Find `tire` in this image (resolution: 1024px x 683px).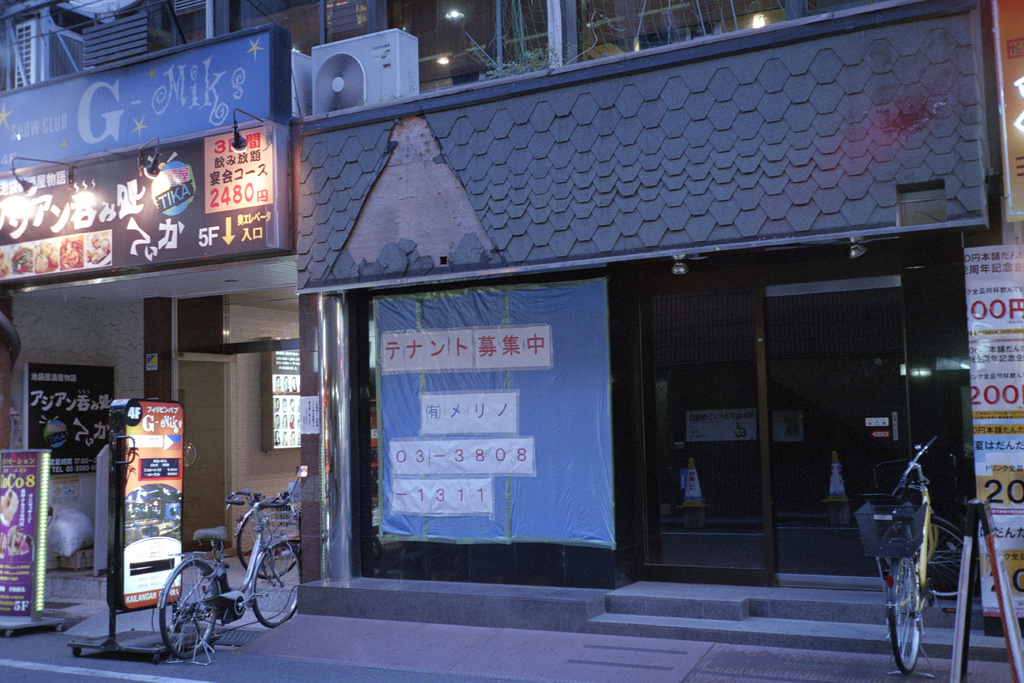
[left=895, top=554, right=919, bottom=673].
